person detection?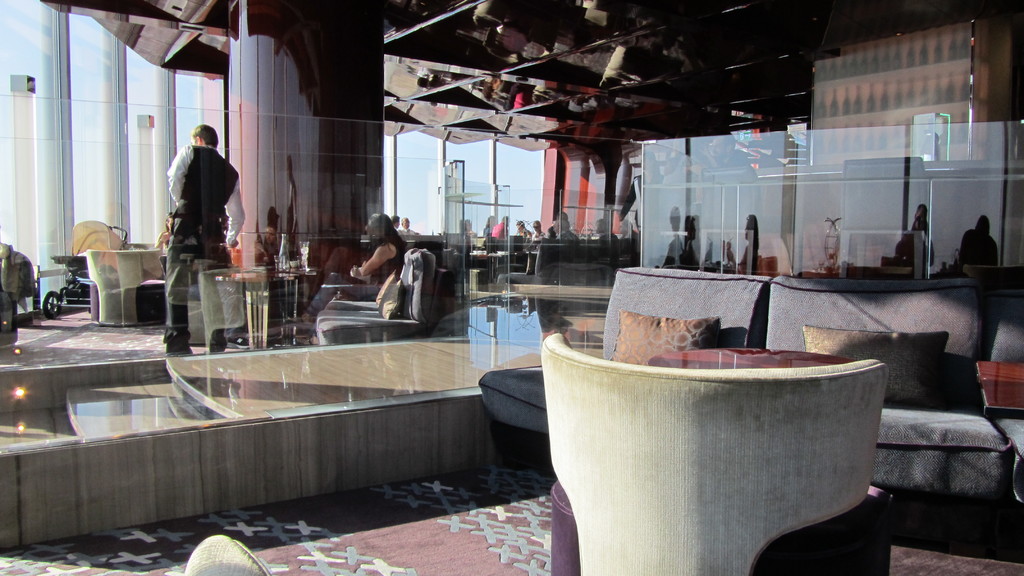
(595, 218, 619, 238)
